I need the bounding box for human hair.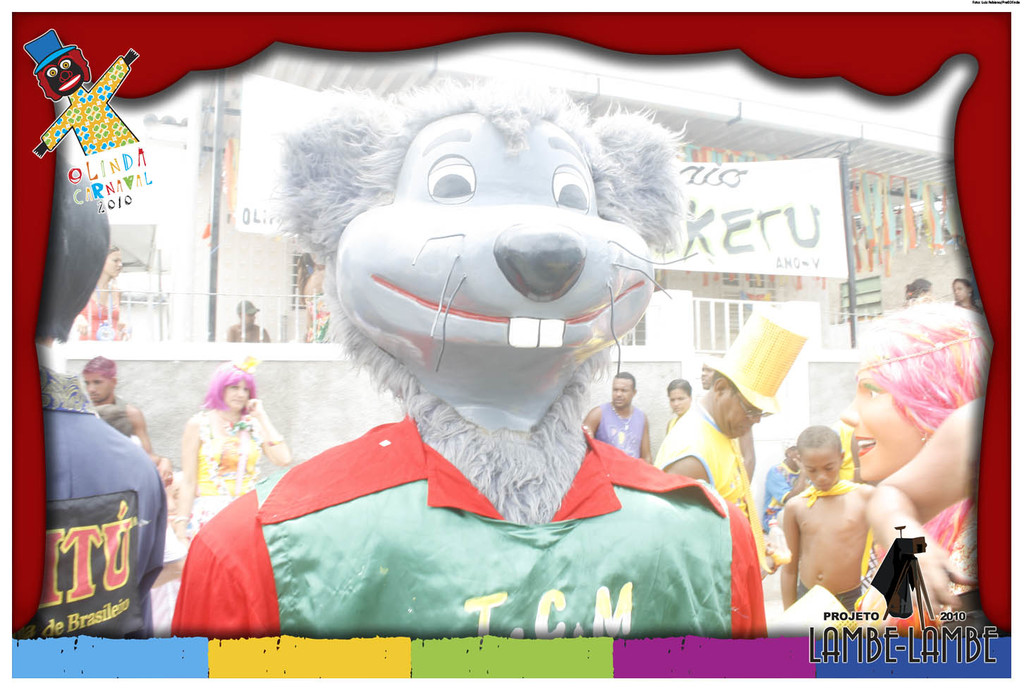
Here it is: crop(32, 148, 111, 340).
